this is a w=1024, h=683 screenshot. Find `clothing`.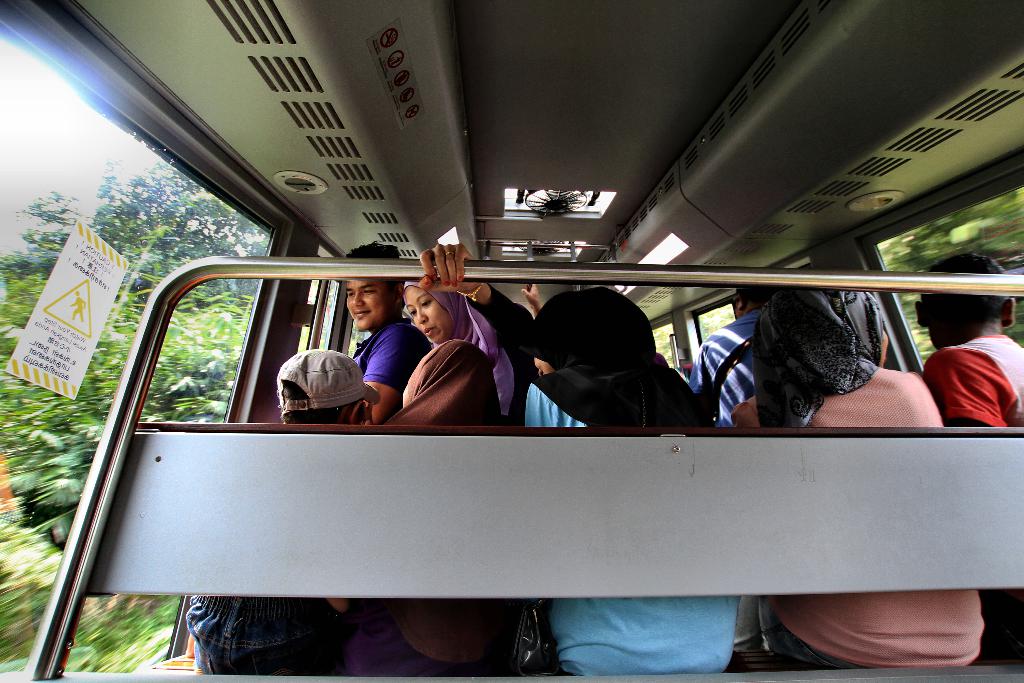
Bounding box: 513 281 742 671.
